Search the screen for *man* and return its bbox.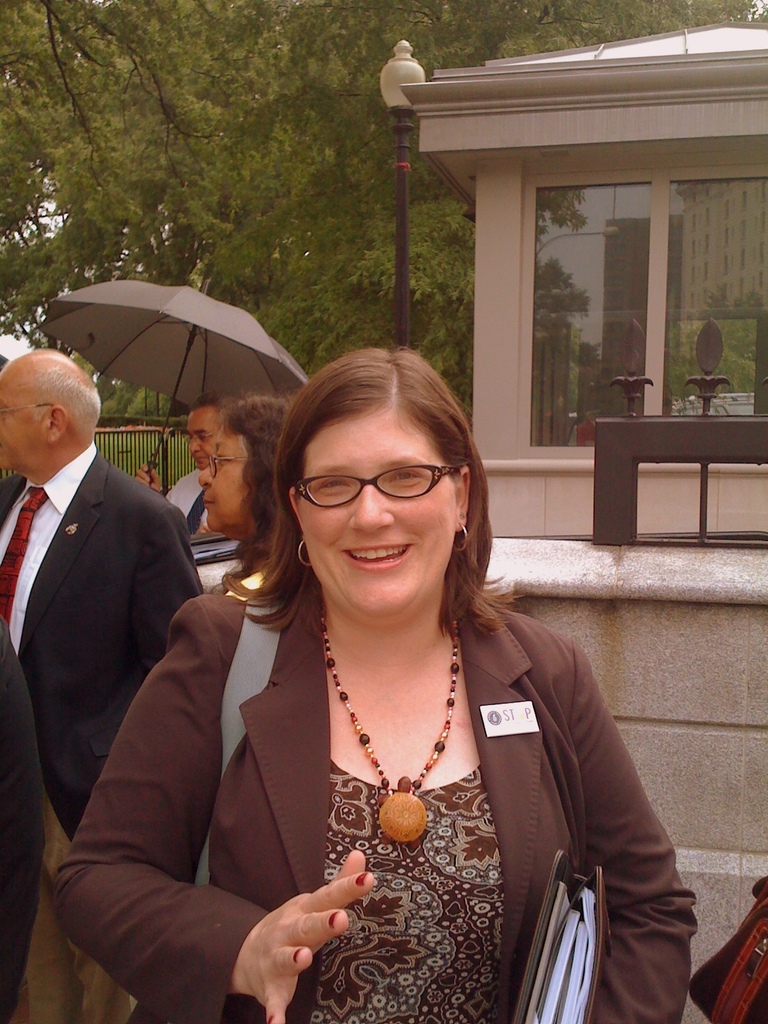
Found: Rect(0, 323, 218, 983).
